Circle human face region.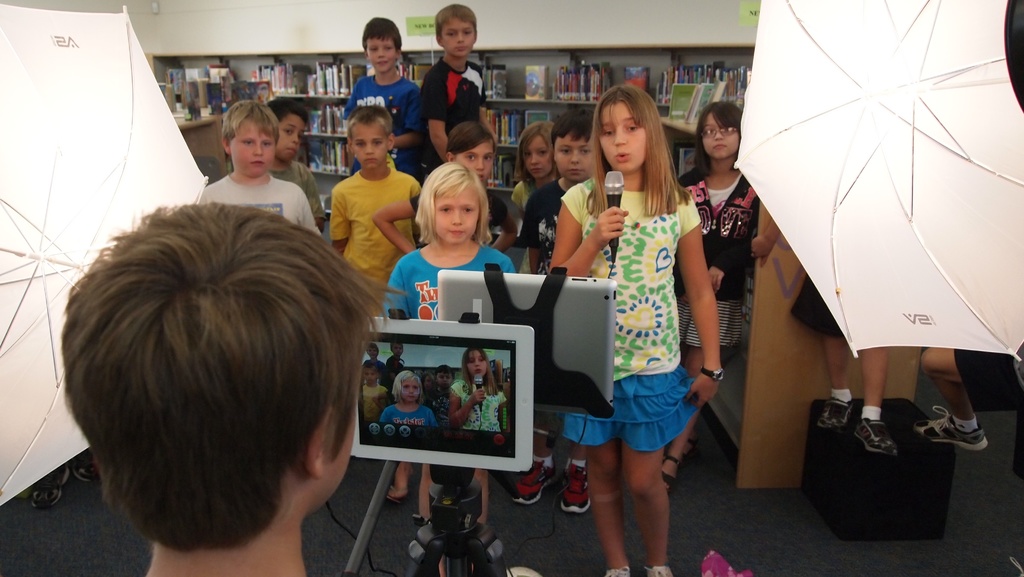
Region: x1=401, y1=381, x2=417, y2=397.
